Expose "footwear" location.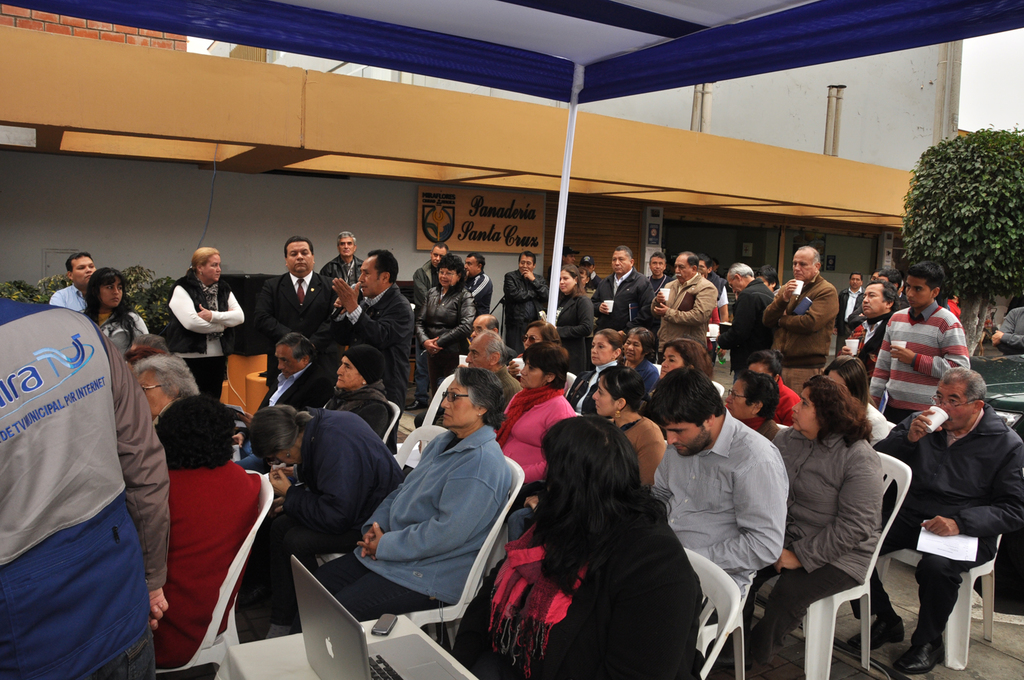
Exposed at (240, 584, 272, 609).
